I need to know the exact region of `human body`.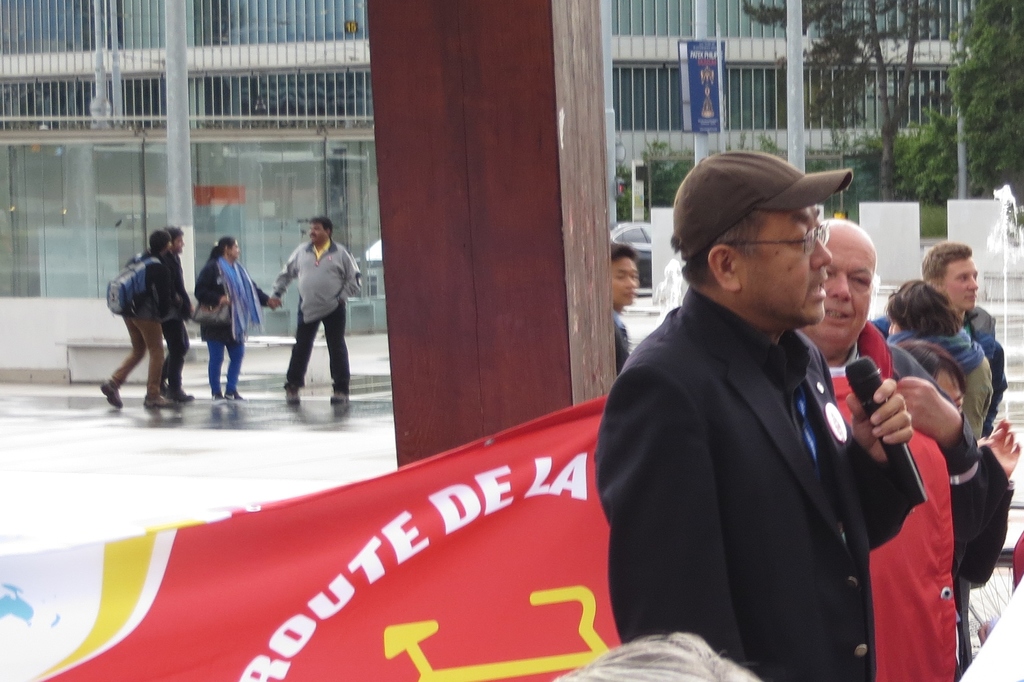
Region: box=[273, 214, 366, 402].
